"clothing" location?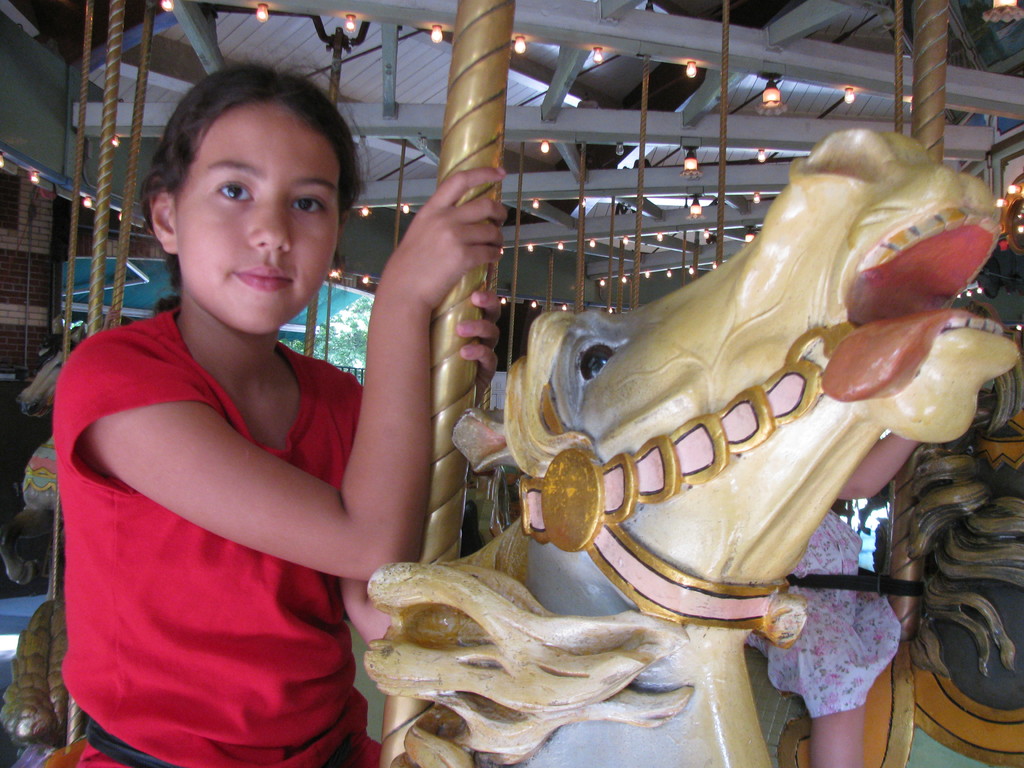
select_region(59, 259, 413, 732)
